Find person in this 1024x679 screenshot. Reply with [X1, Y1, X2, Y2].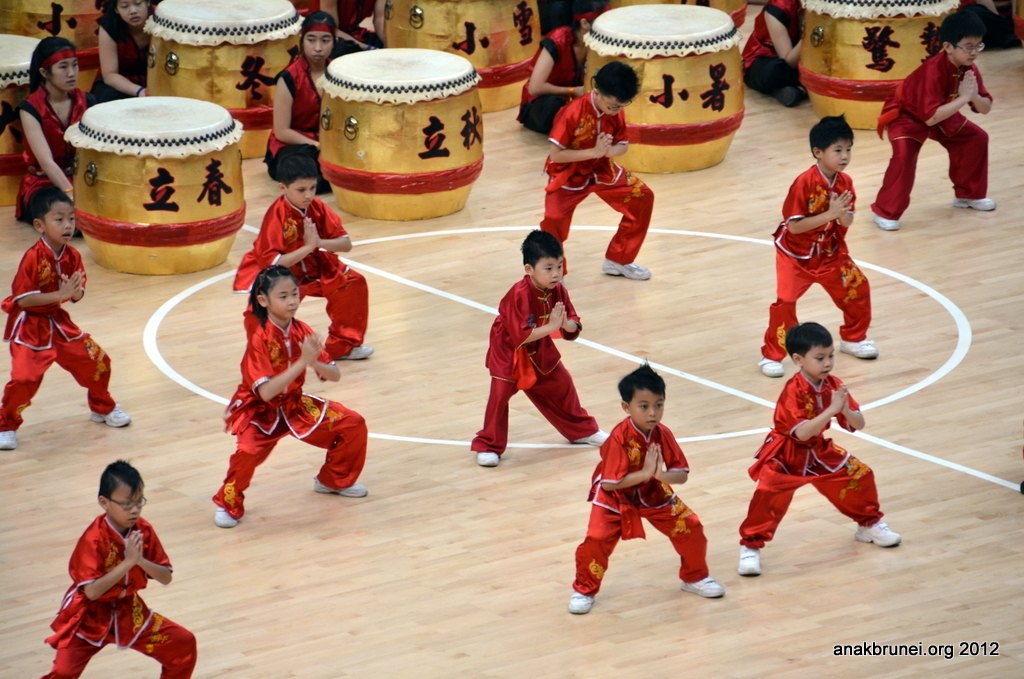
[559, 355, 723, 614].
